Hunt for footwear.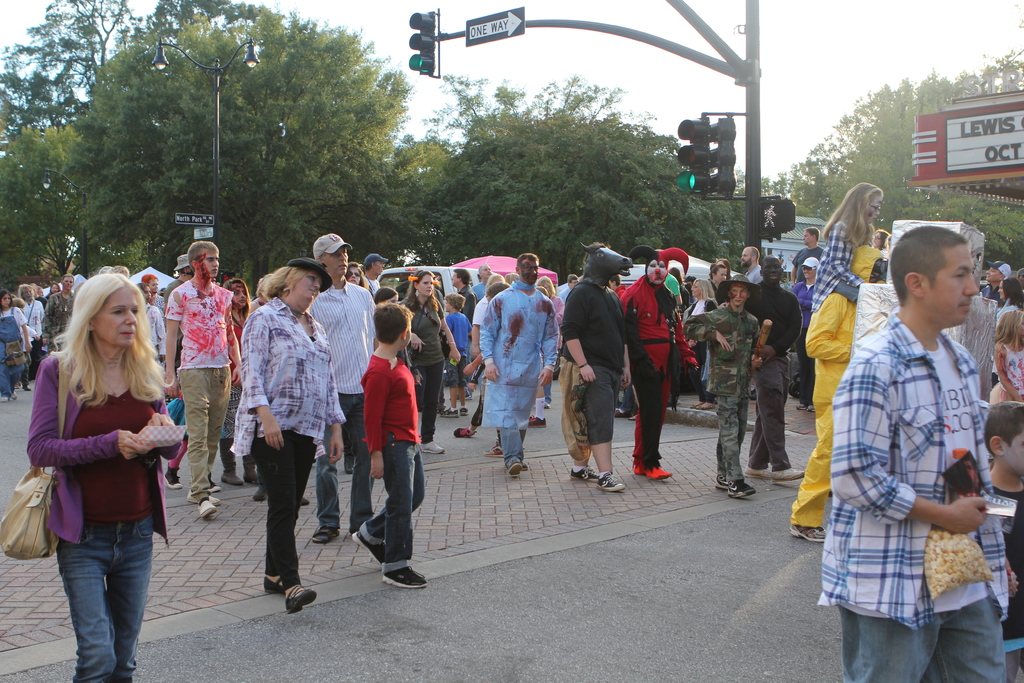
Hunted down at Rect(205, 483, 216, 490).
